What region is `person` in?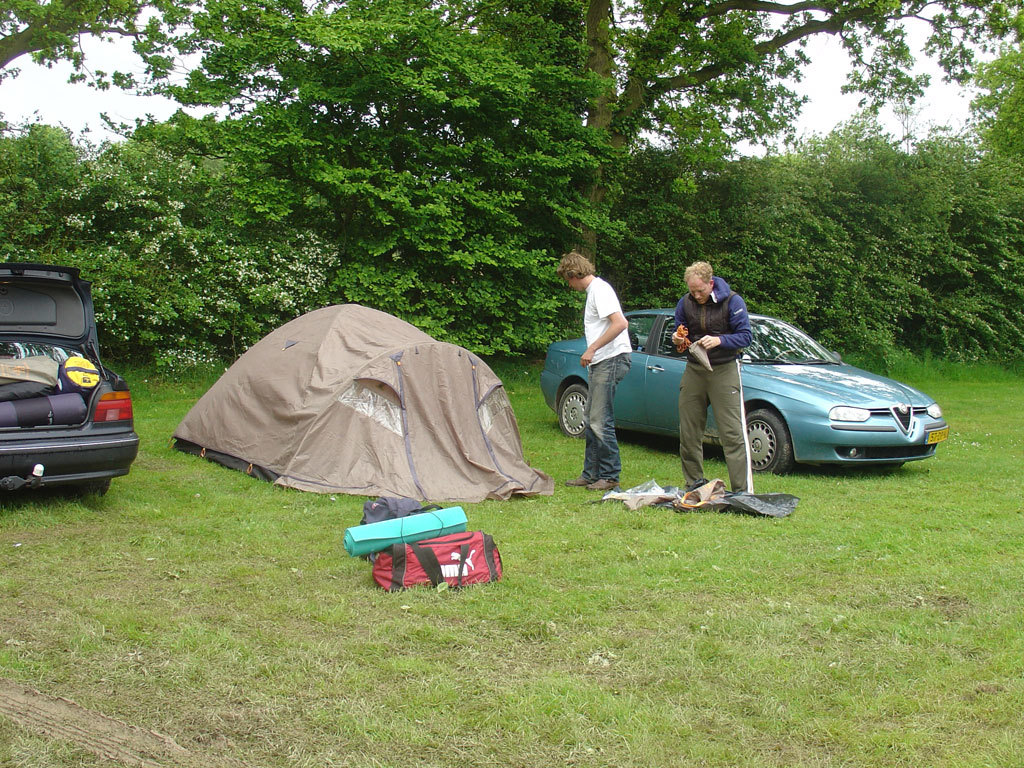
{"x1": 566, "y1": 247, "x2": 645, "y2": 484}.
